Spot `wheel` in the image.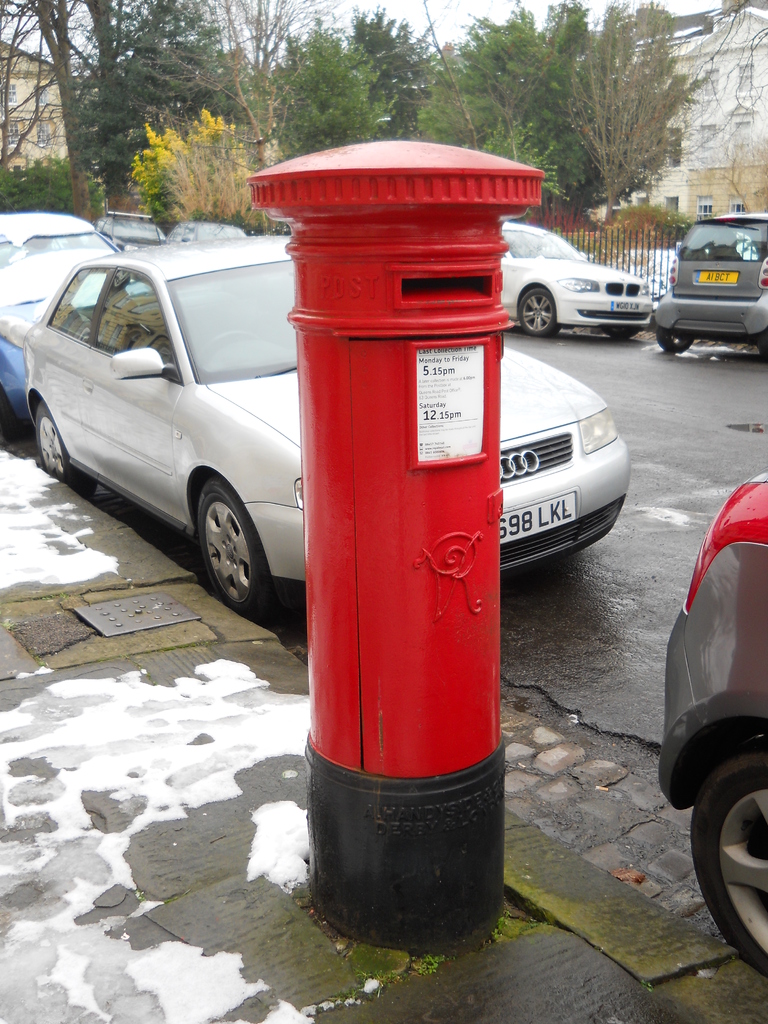
`wheel` found at x1=685 y1=743 x2=767 y2=998.
